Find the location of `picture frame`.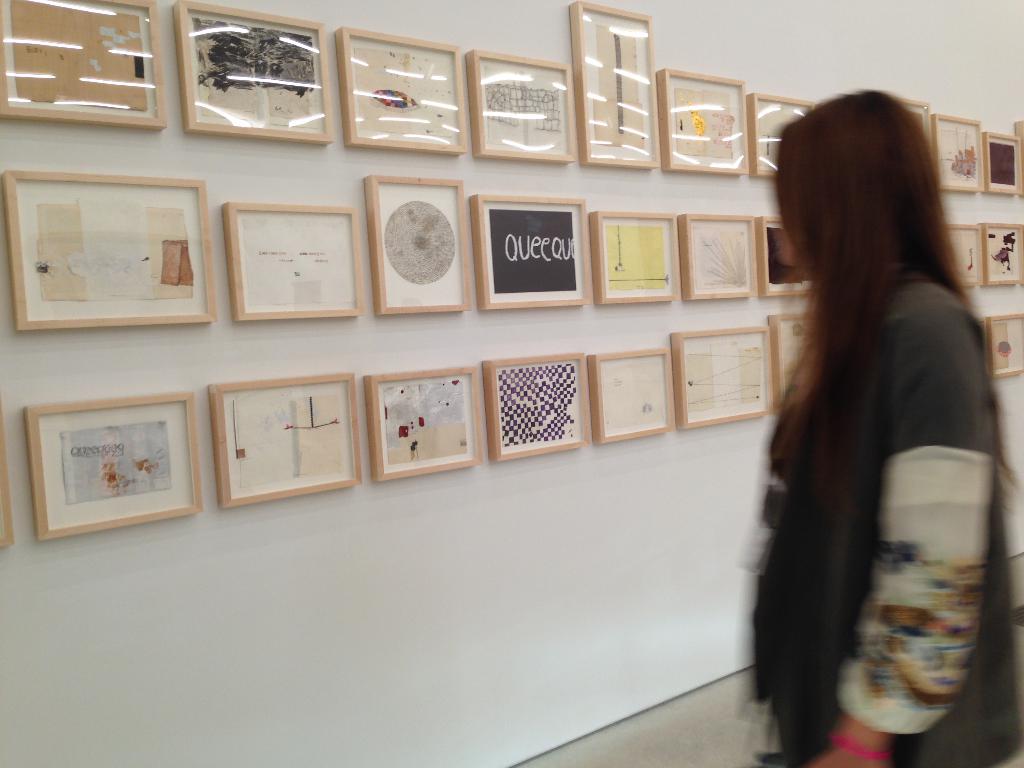
Location: [x1=0, y1=397, x2=15, y2=545].
